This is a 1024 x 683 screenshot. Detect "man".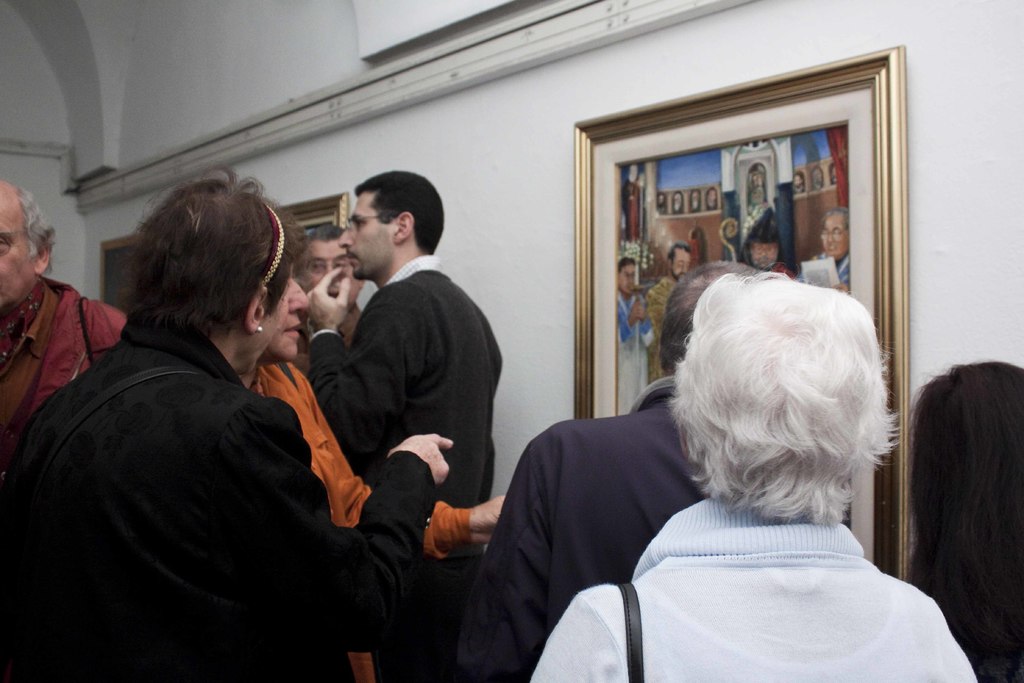
Rect(616, 259, 657, 419).
